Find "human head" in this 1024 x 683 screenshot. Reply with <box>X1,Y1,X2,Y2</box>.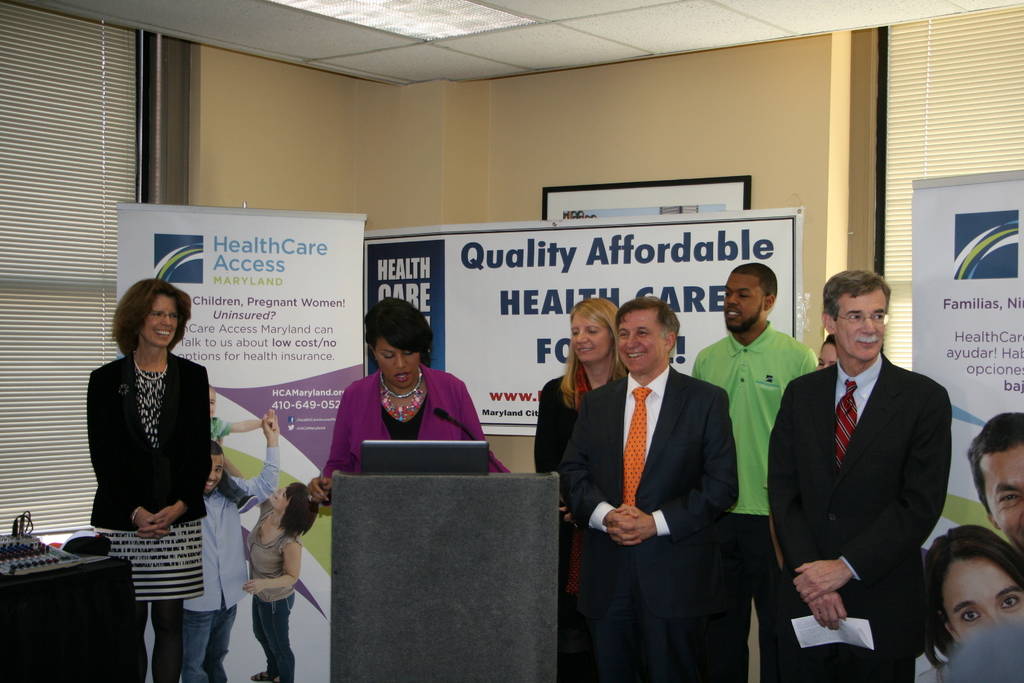
<box>934,617,1021,682</box>.
